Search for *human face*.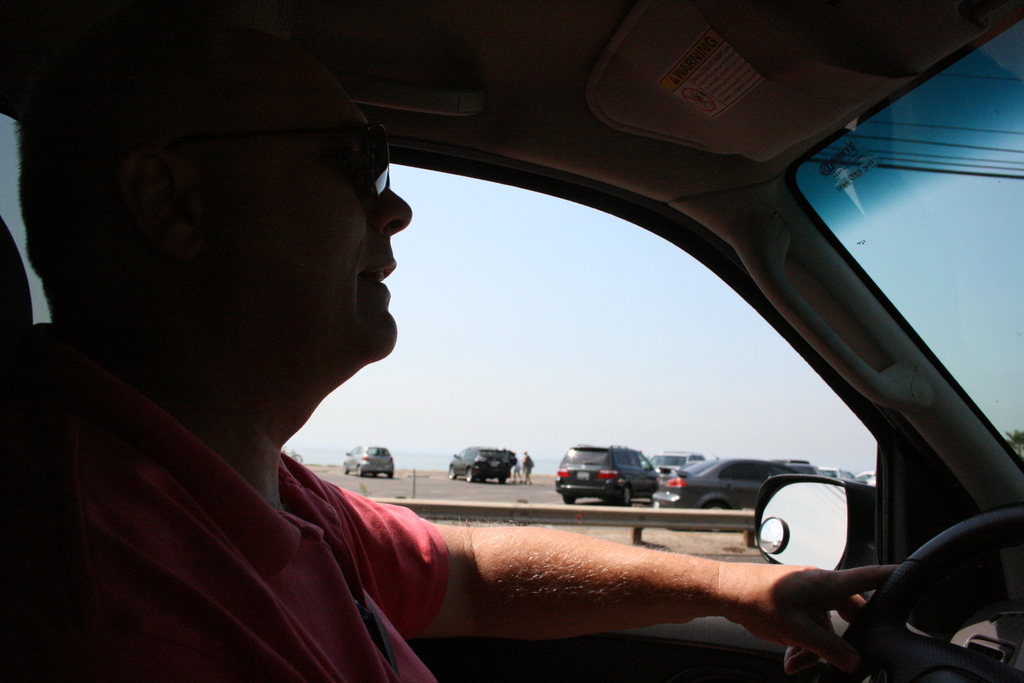
Found at [x1=208, y1=60, x2=418, y2=379].
